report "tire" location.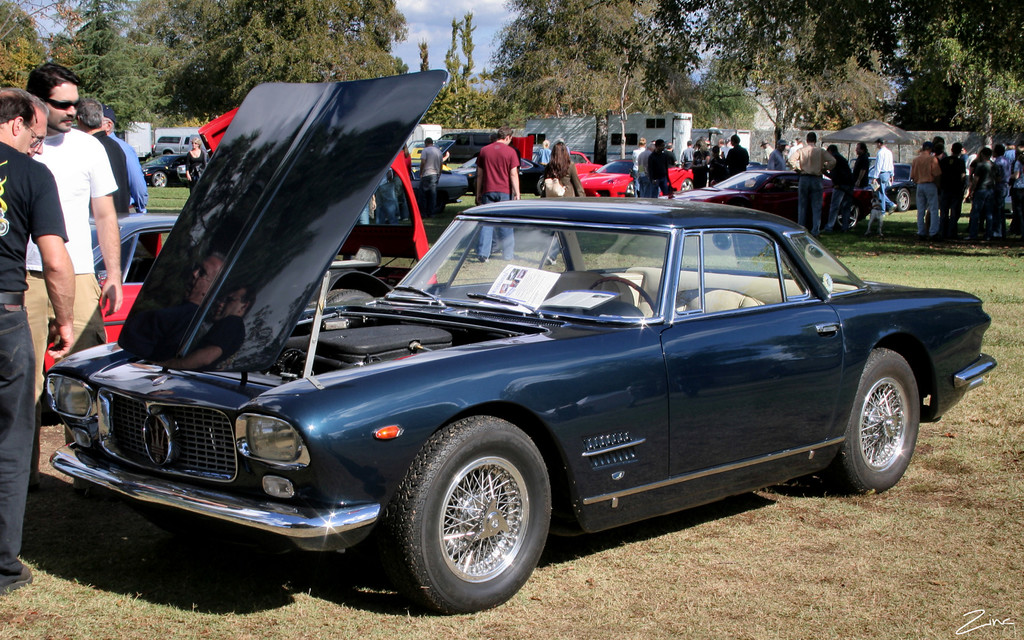
Report: (537,177,546,194).
